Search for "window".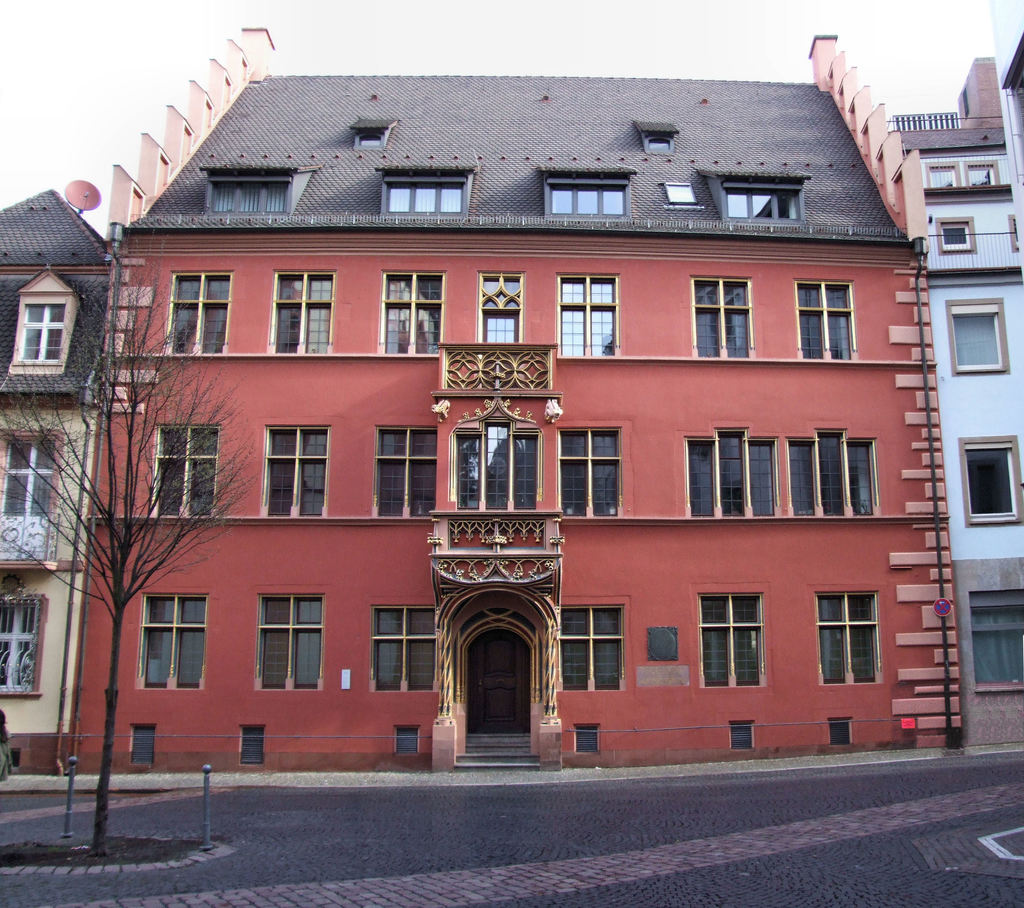
Found at <bbox>156, 424, 221, 514</bbox>.
